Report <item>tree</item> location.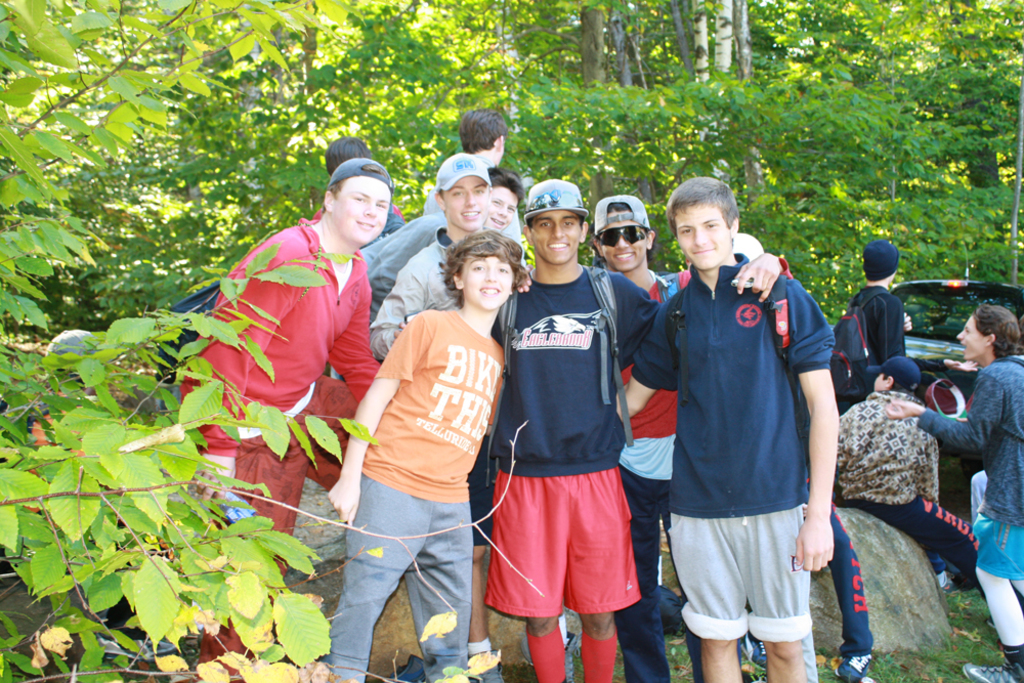
Report: (559, 0, 618, 100).
